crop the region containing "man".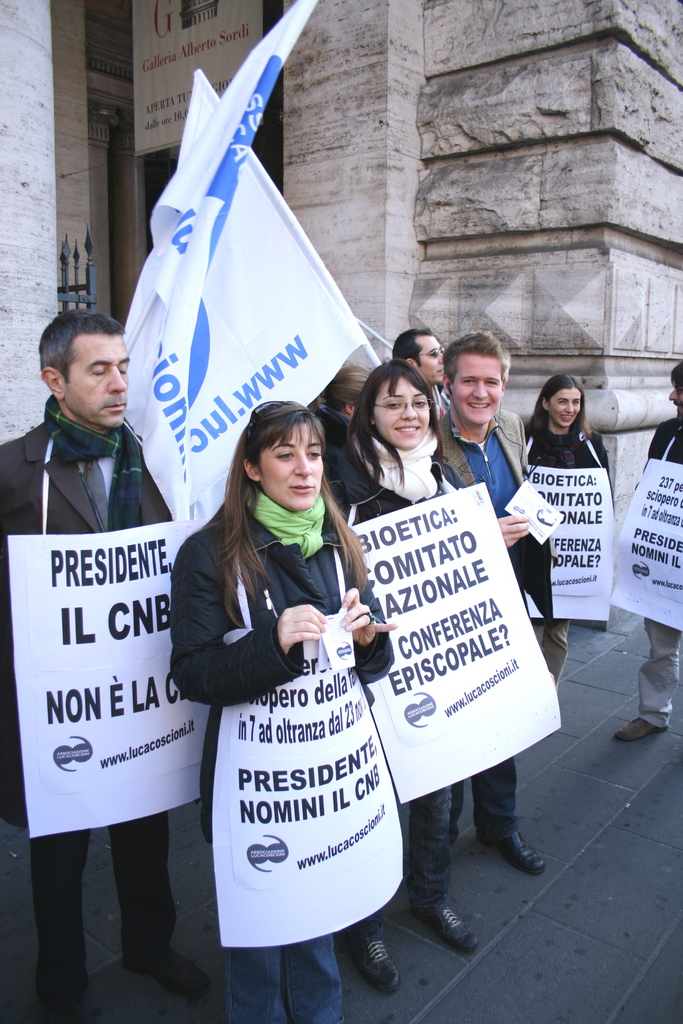
Crop region: left=16, top=287, right=192, bottom=941.
